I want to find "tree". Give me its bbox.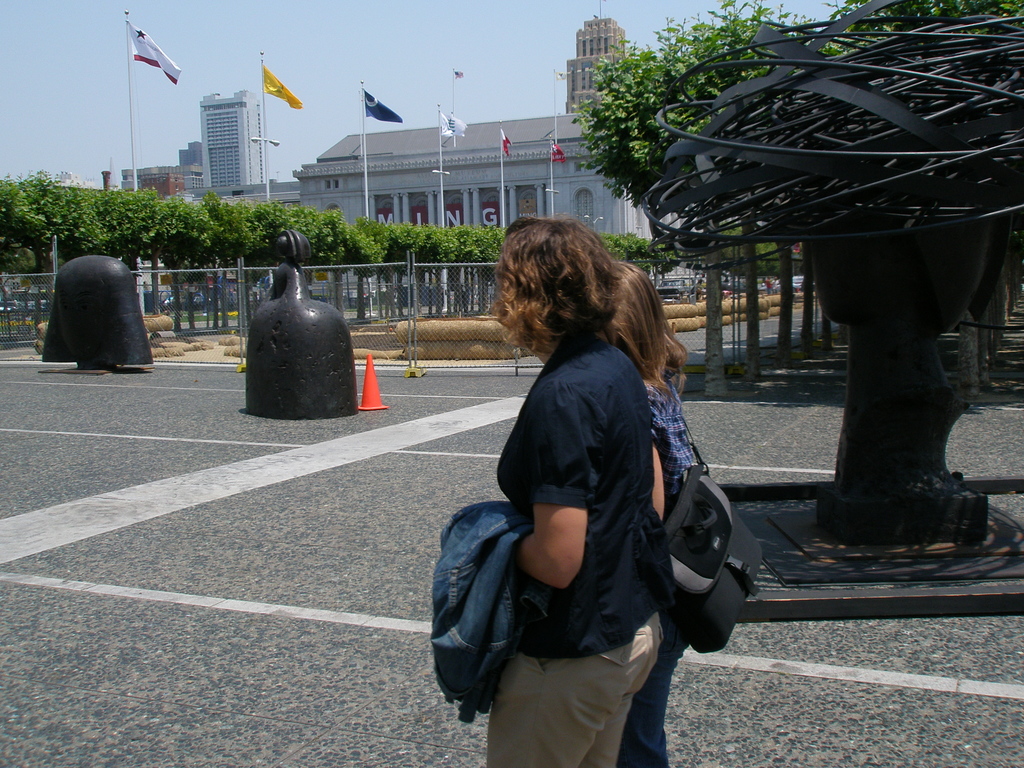
crop(577, 0, 1023, 545).
